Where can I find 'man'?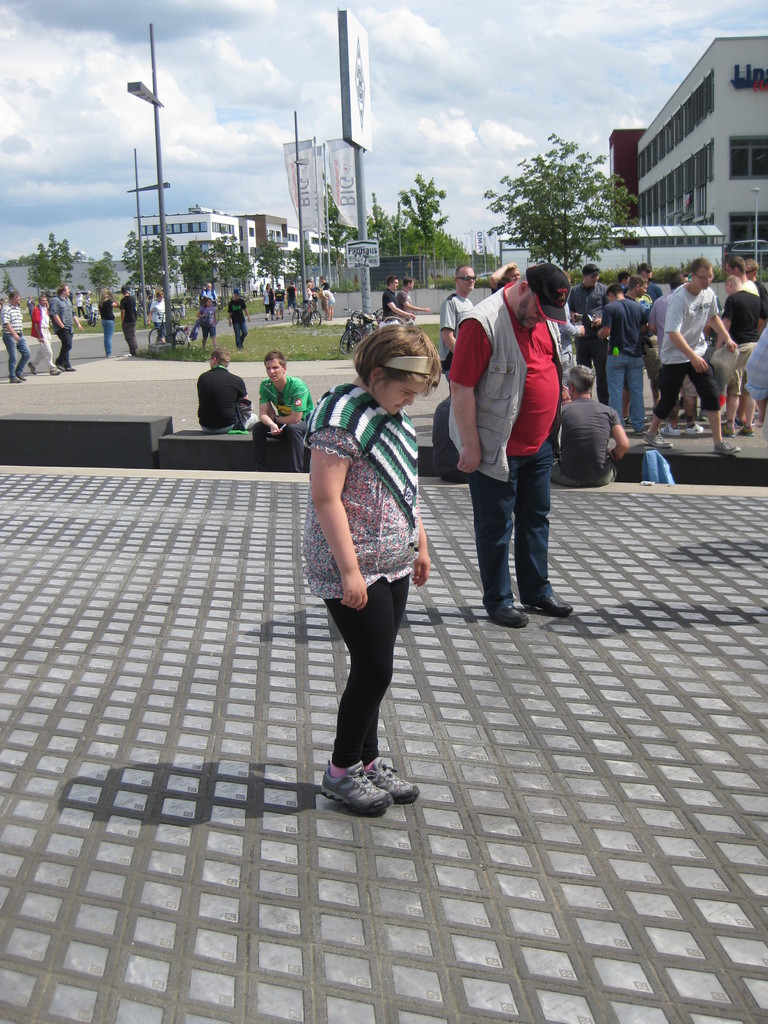
You can find it at [120, 285, 137, 352].
